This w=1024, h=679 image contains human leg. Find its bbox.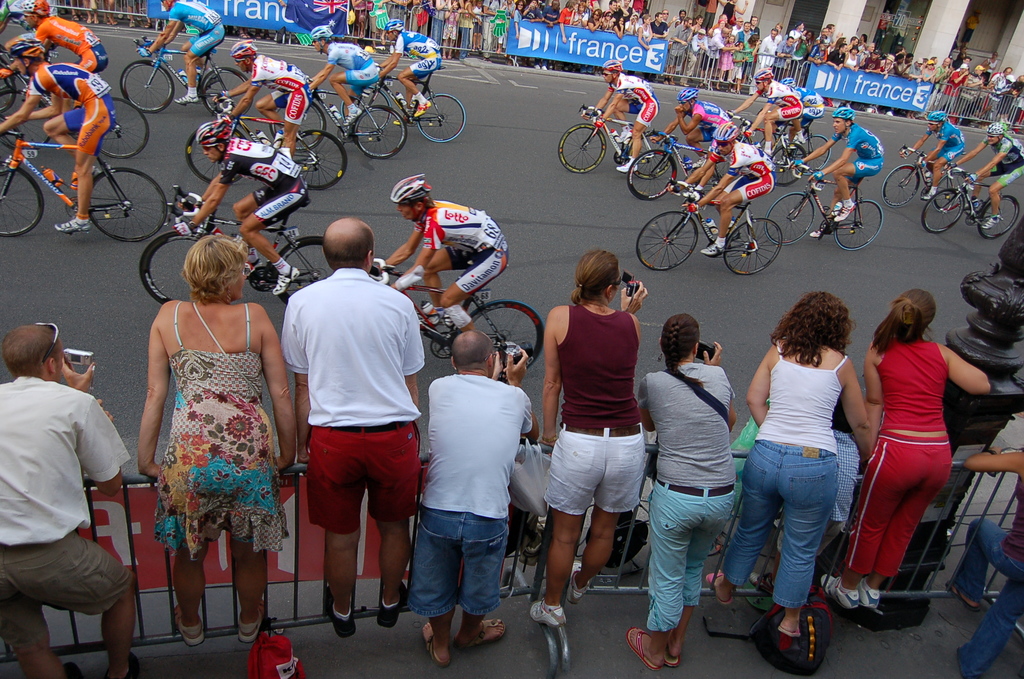
703,176,776,259.
